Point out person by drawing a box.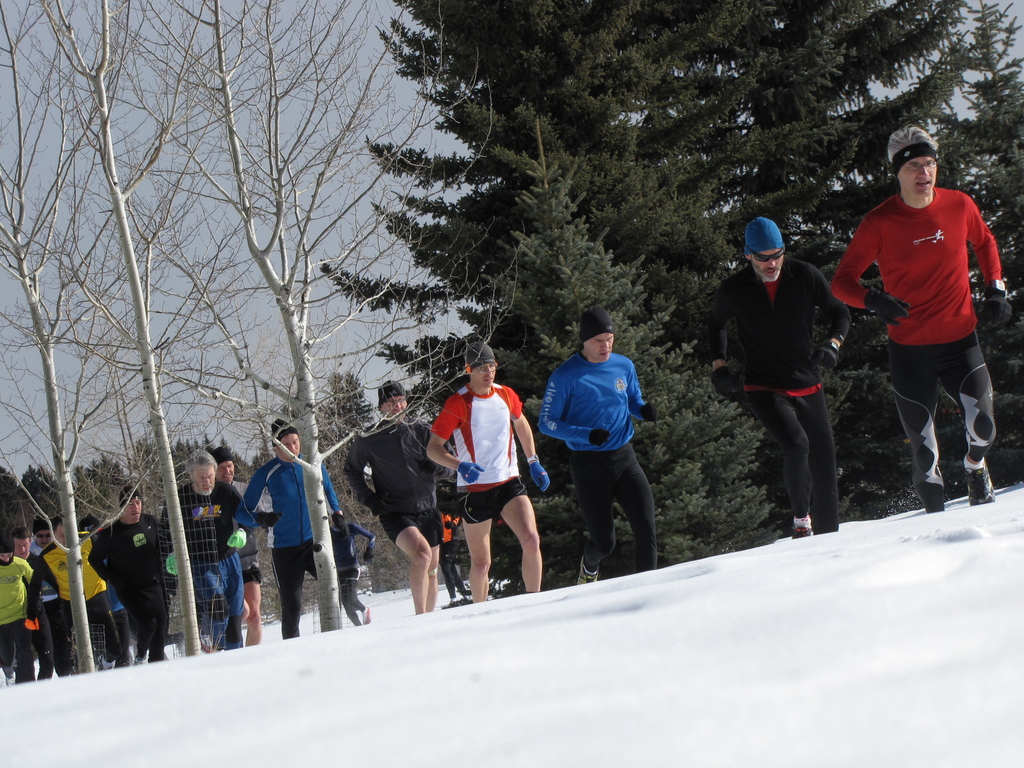
BBox(326, 506, 378, 626).
